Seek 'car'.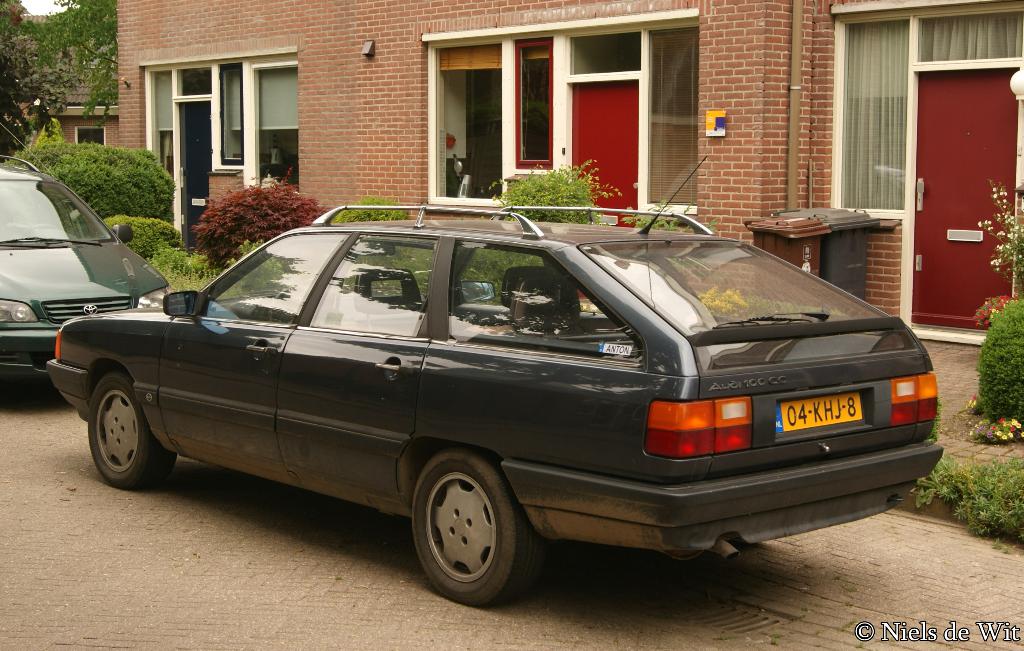
[19, 202, 942, 611].
